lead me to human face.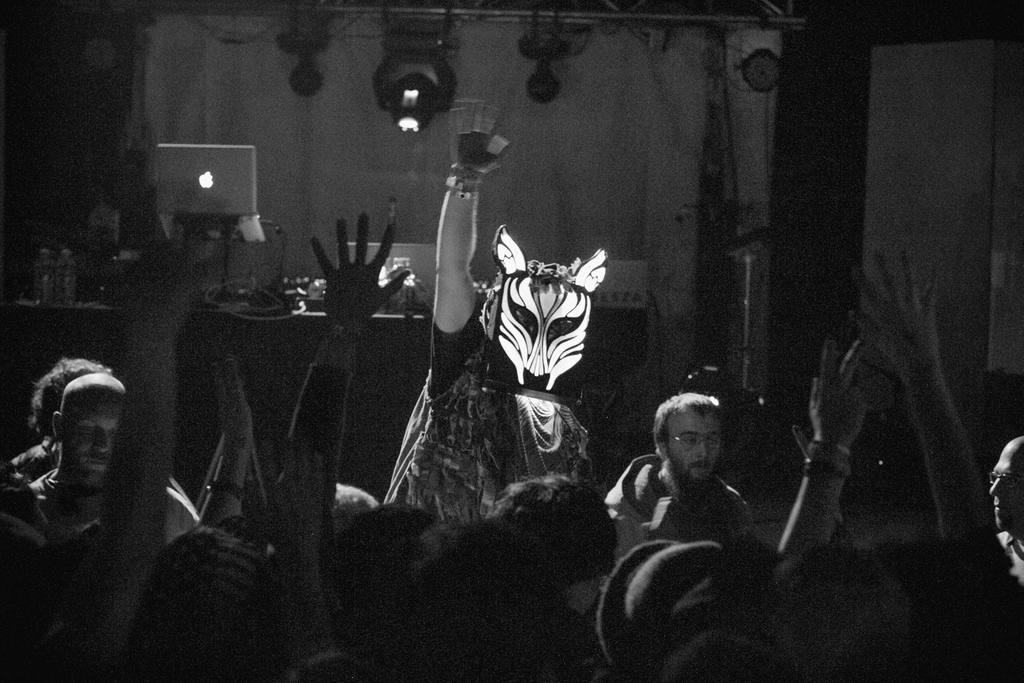
Lead to region(988, 445, 1023, 528).
